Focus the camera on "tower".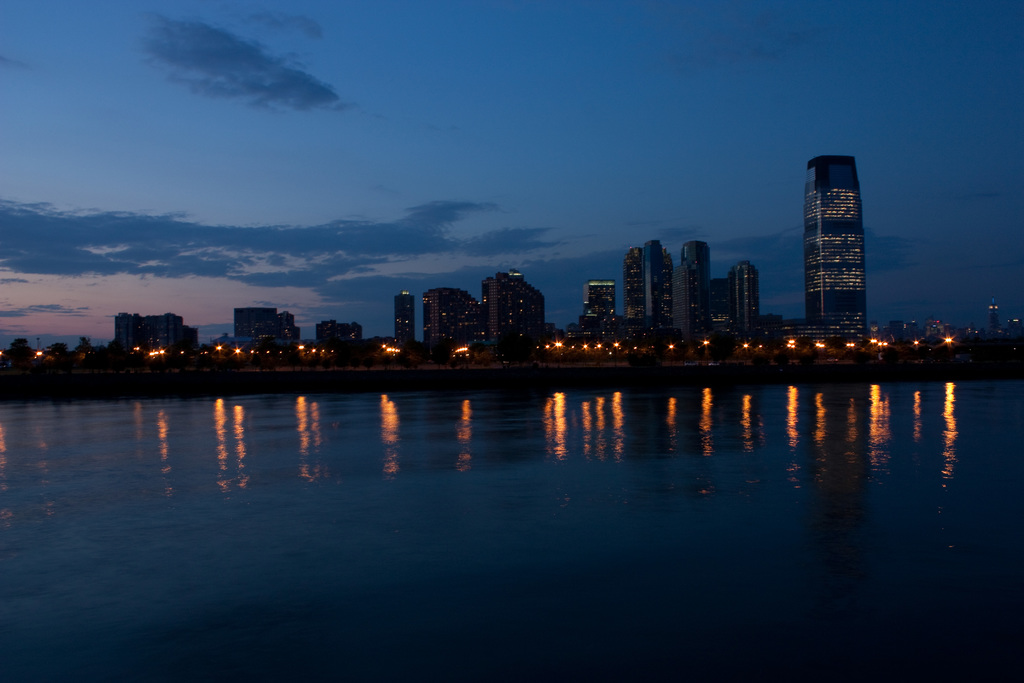
Focus region: l=232, t=299, r=280, b=348.
